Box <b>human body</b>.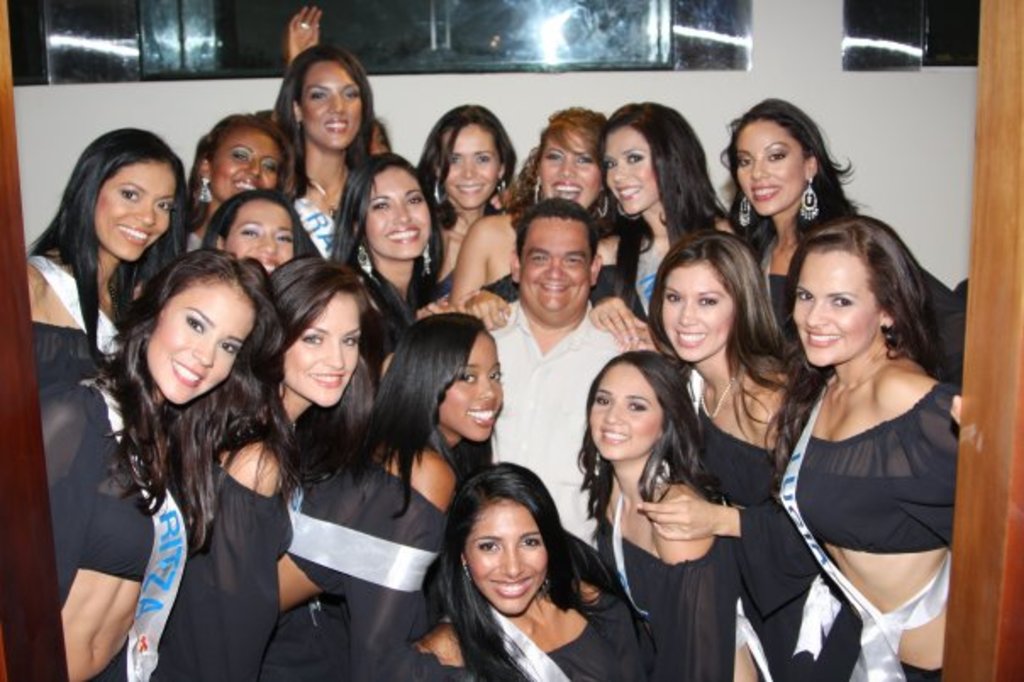
bbox=(151, 246, 378, 680).
